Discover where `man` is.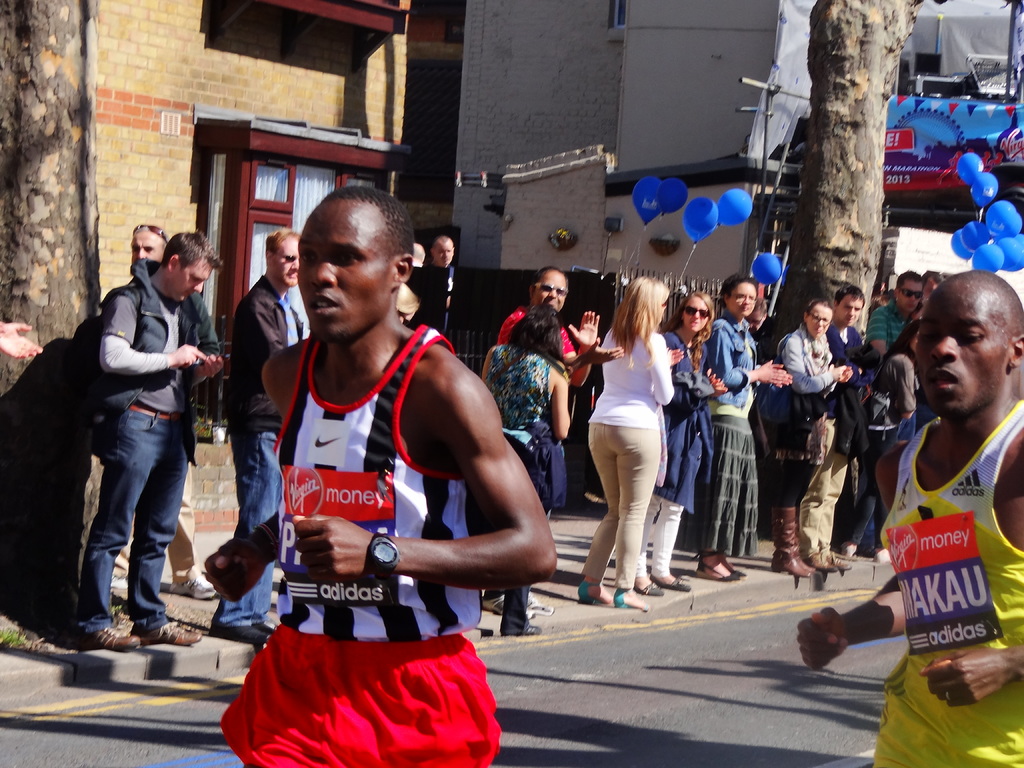
Discovered at detection(92, 223, 217, 607).
